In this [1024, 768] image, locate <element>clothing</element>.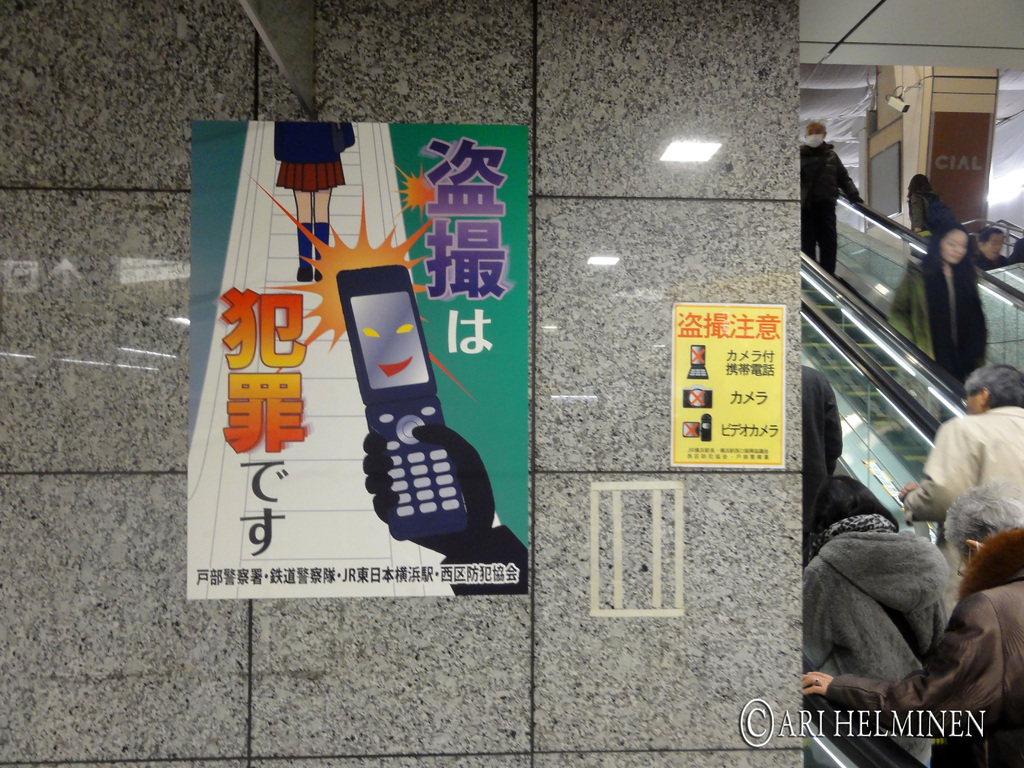
Bounding box: (889, 253, 988, 382).
